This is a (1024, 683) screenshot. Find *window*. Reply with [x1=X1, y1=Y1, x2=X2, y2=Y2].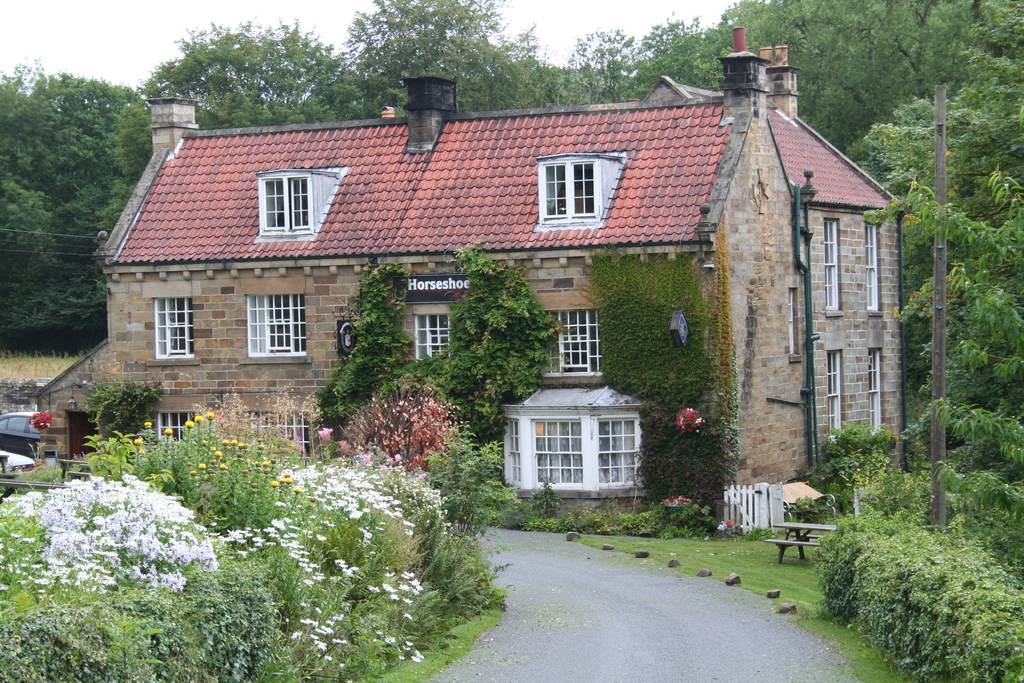
[x1=541, y1=300, x2=604, y2=377].
